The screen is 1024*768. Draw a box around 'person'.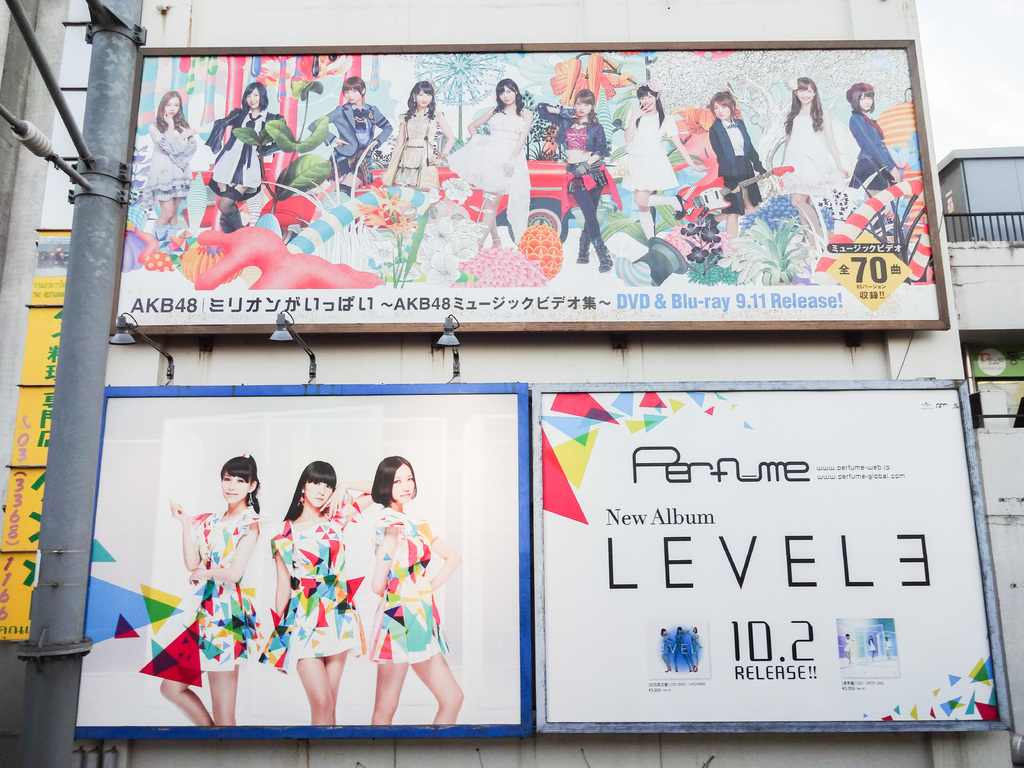
locate(778, 74, 852, 258).
